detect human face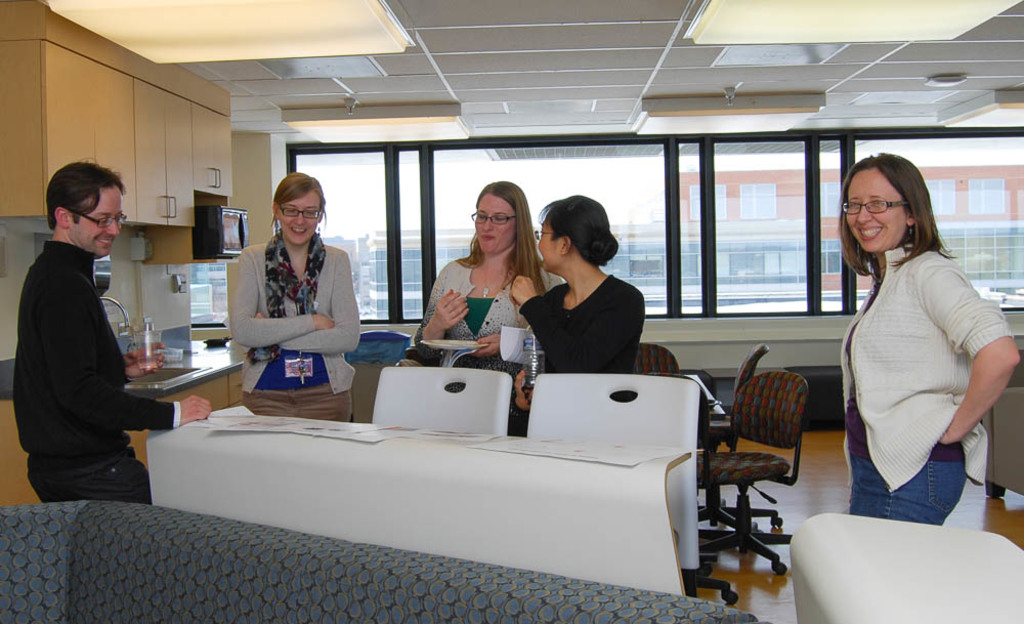
844 173 903 253
